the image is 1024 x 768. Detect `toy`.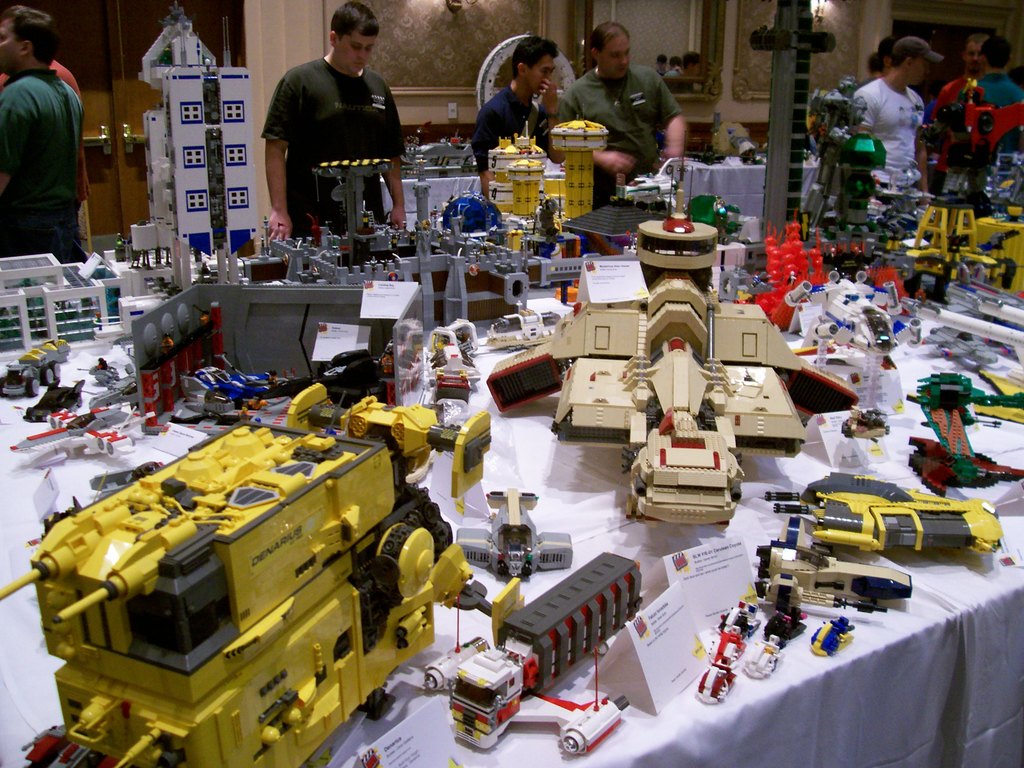
Detection: detection(396, 120, 479, 180).
